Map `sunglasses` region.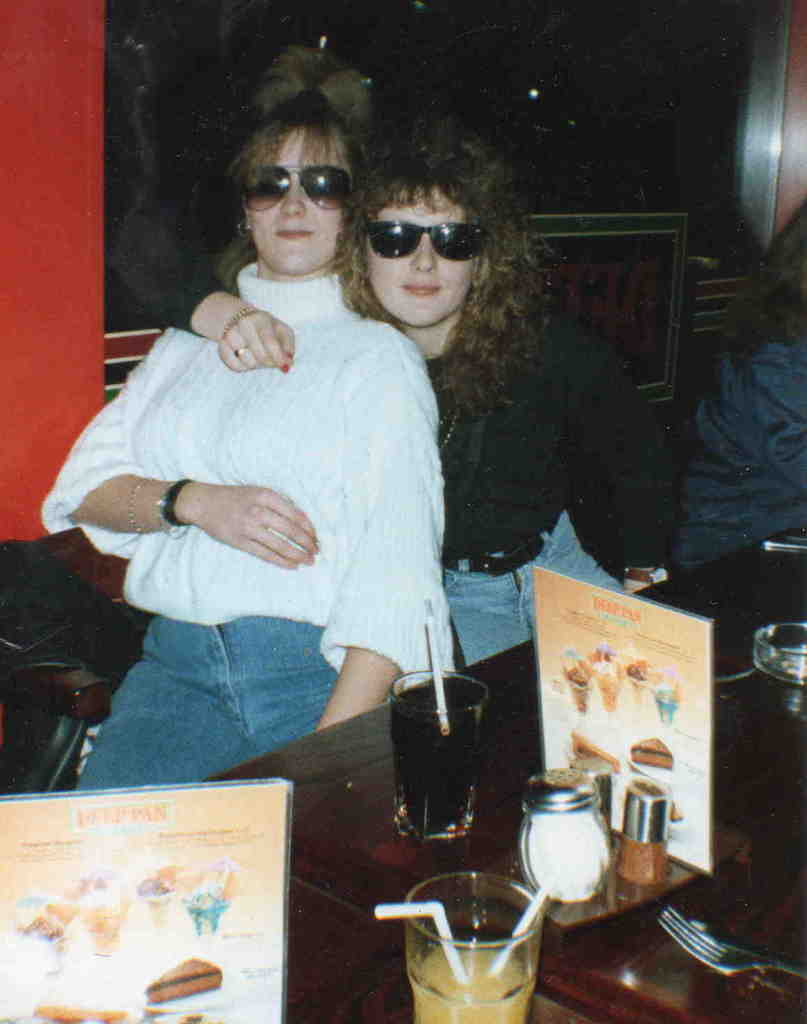
Mapped to select_region(239, 165, 357, 212).
